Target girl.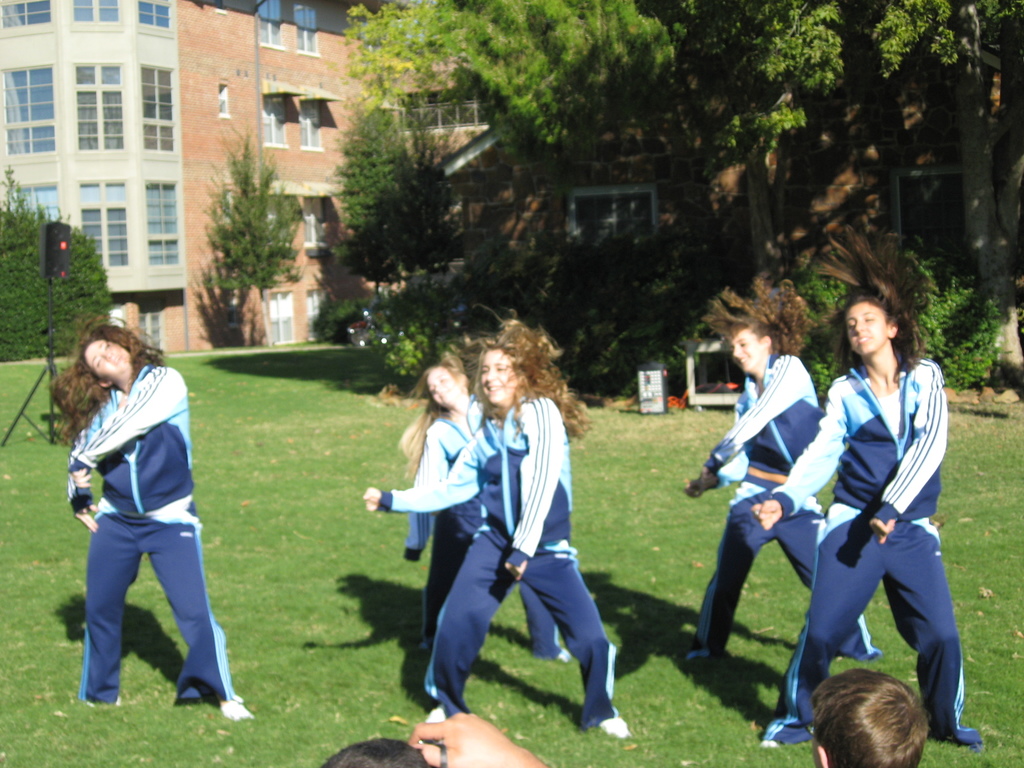
Target region: (x1=750, y1=228, x2=984, y2=752).
